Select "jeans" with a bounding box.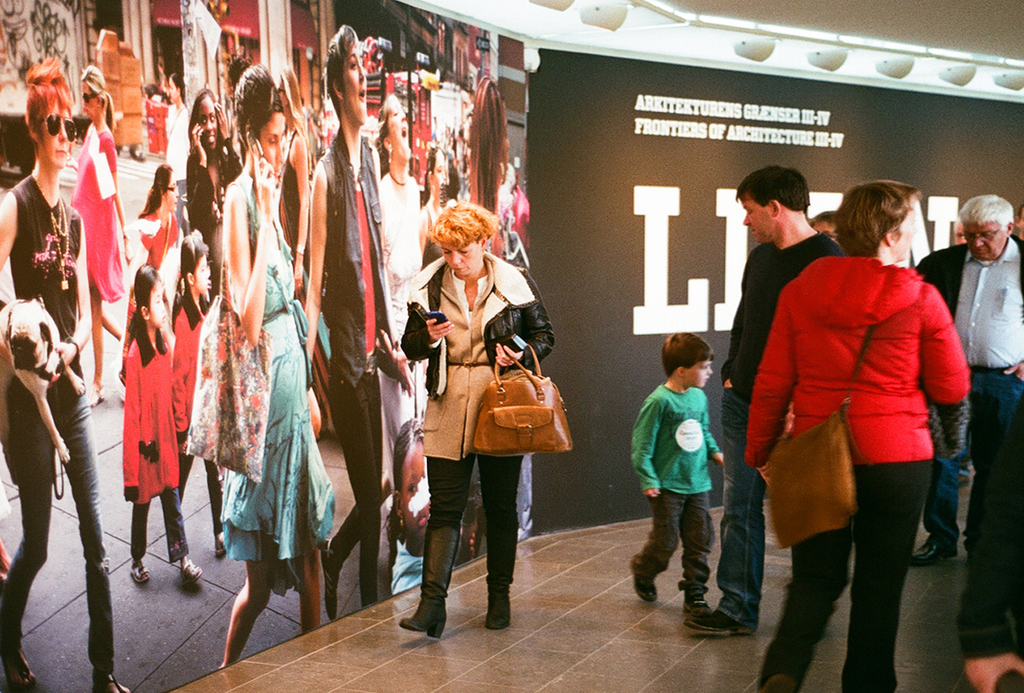
425 442 524 598.
